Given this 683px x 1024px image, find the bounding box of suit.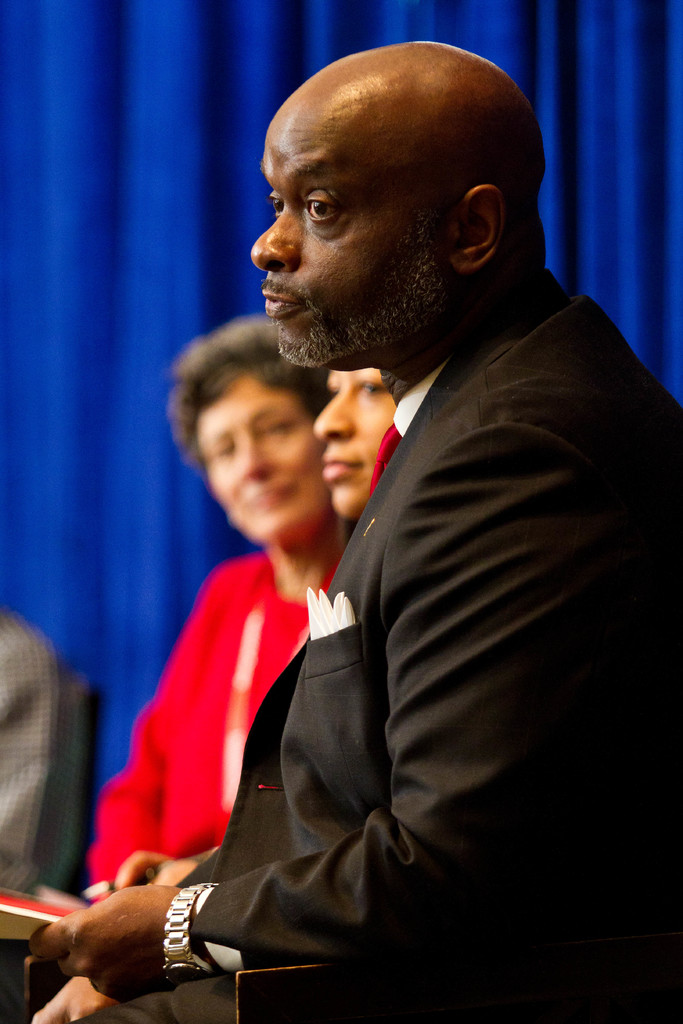
select_region(91, 284, 679, 1012).
